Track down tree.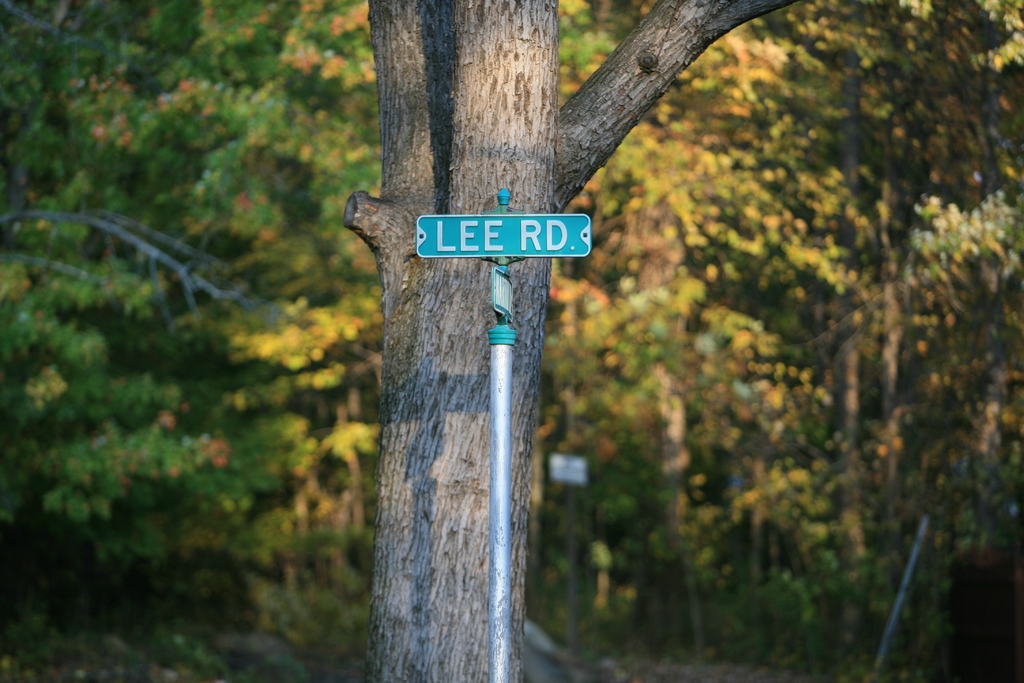
Tracked to 337/0/817/680.
